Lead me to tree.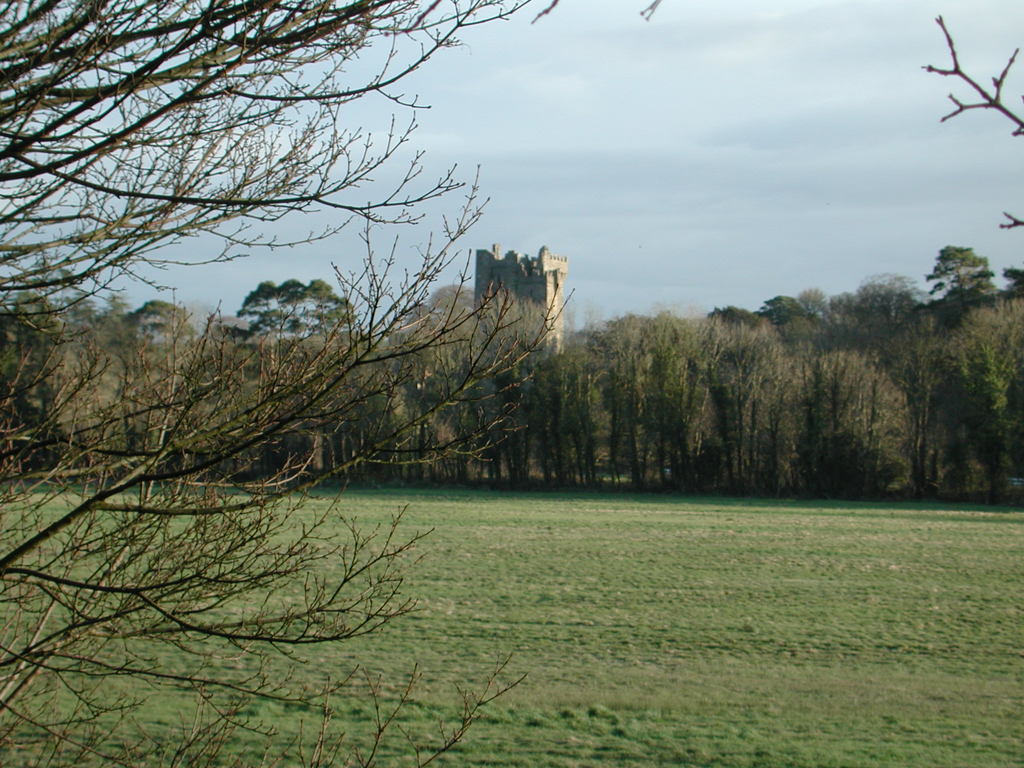
Lead to pyautogui.locateOnScreen(762, 293, 819, 328).
